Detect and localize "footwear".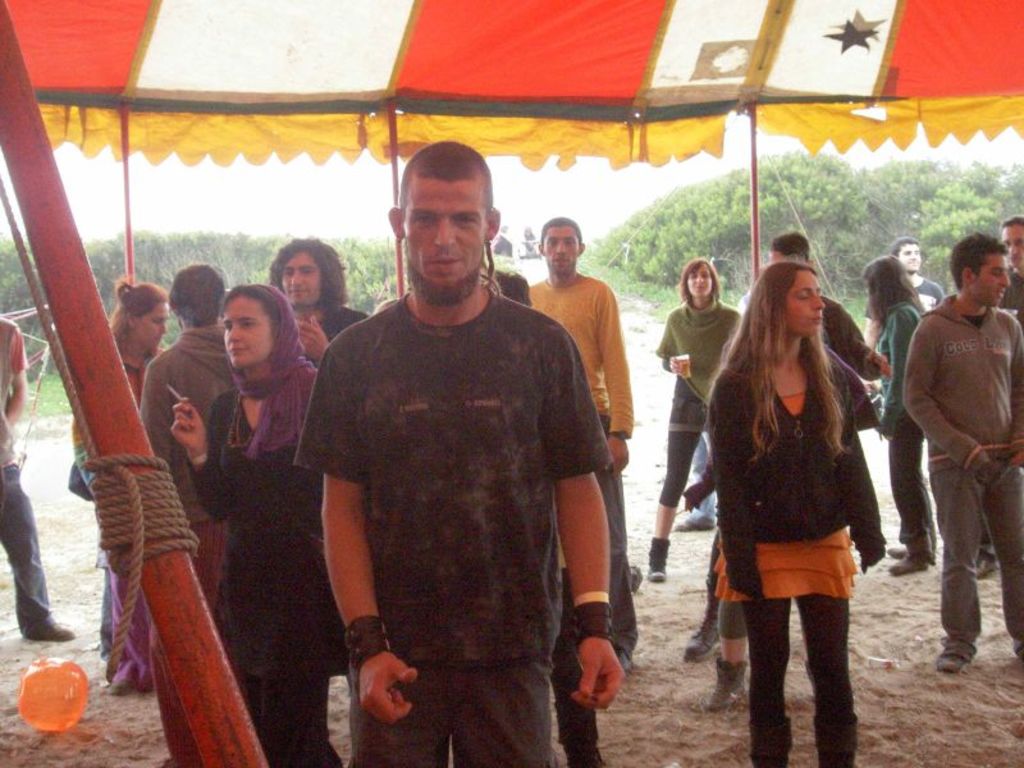
Localized at {"x1": 645, "y1": 554, "x2": 668, "y2": 584}.
